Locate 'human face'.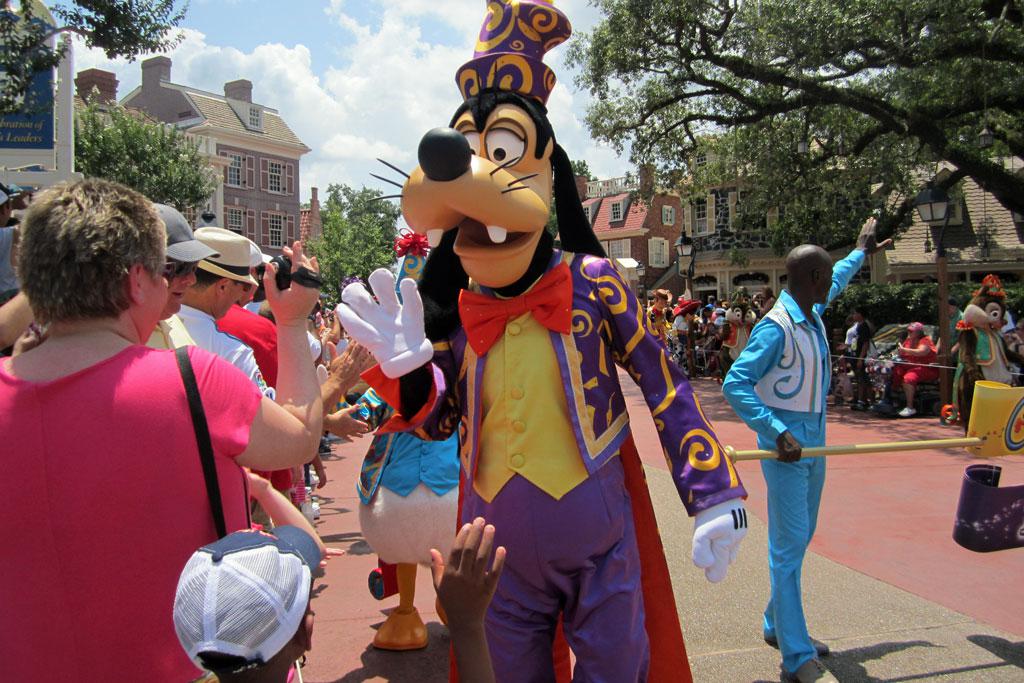
Bounding box: <box>854,309,858,320</box>.
